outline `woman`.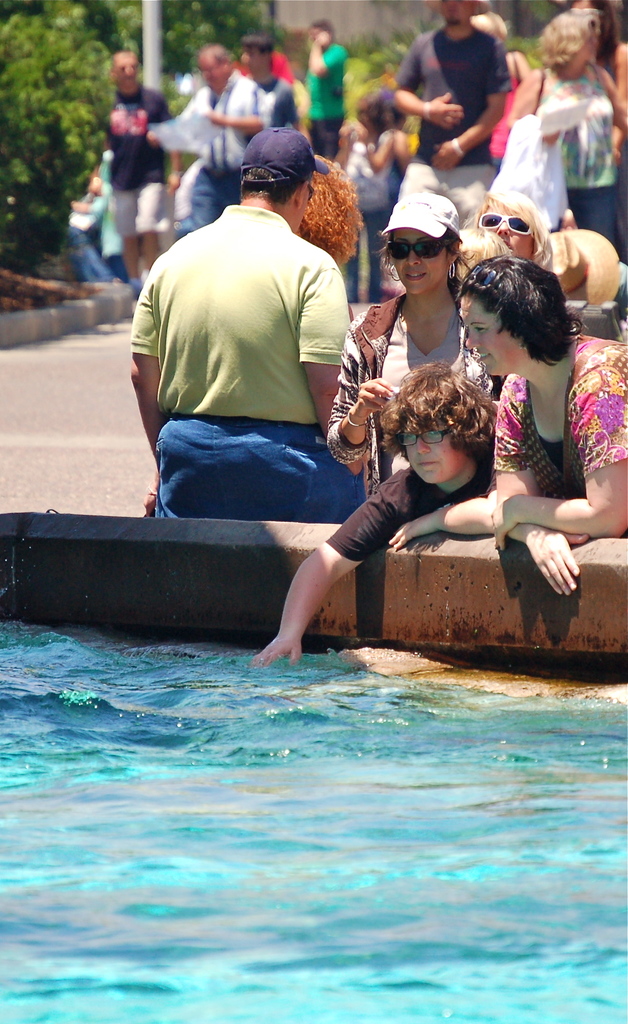
Outline: 470 185 554 276.
